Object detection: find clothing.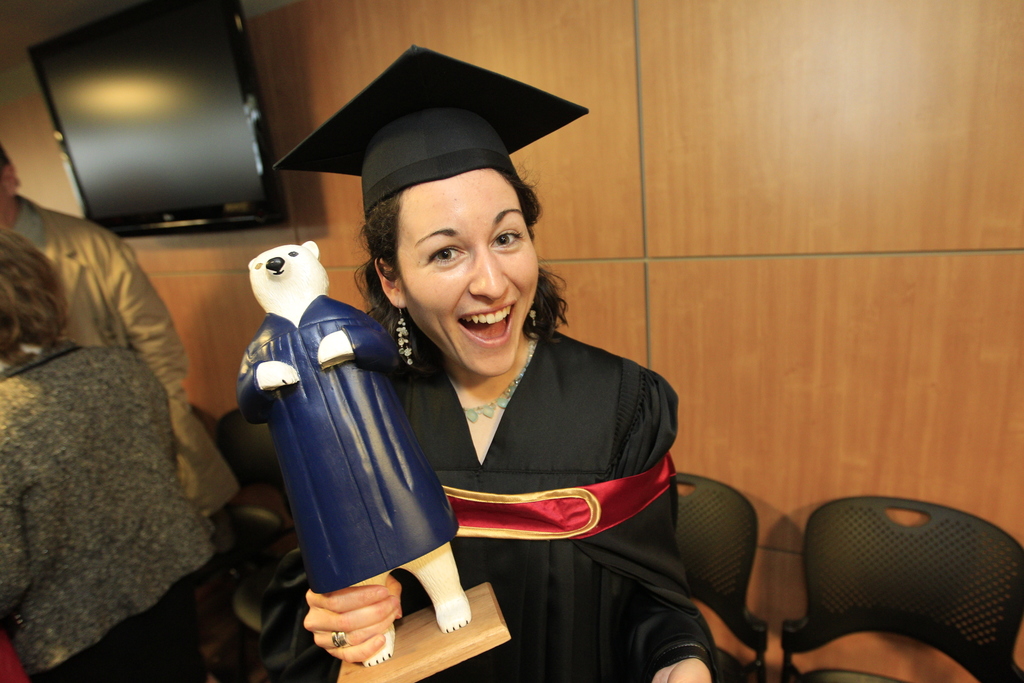
select_region(237, 297, 460, 597).
